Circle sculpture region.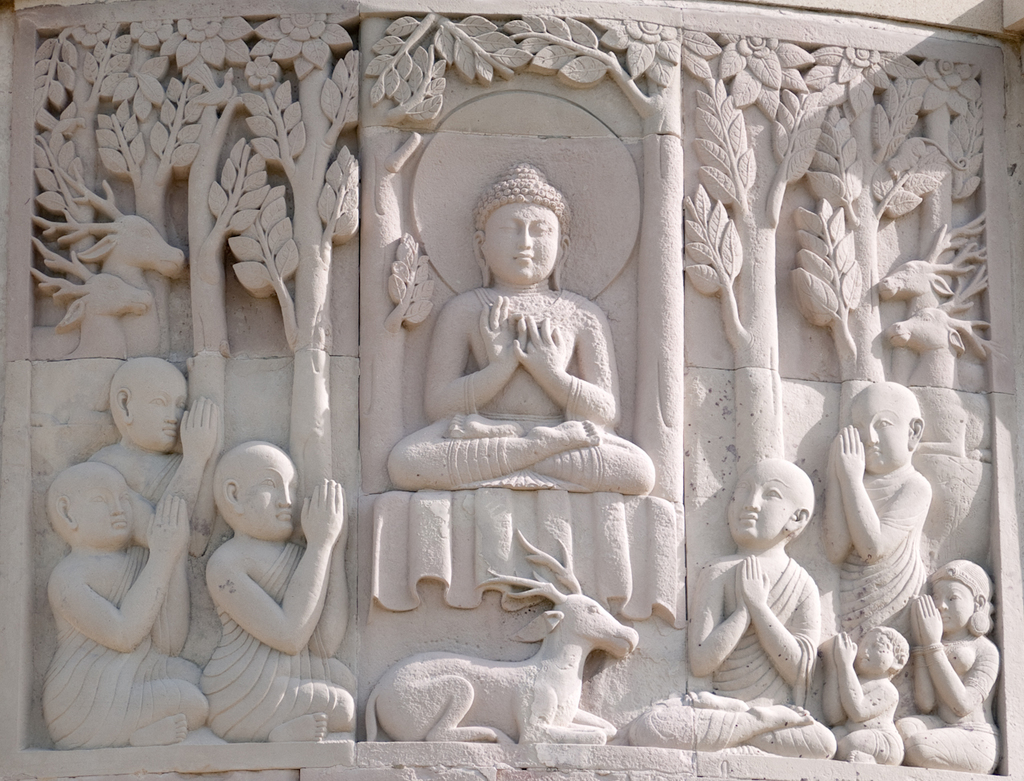
Region: {"left": 203, "top": 439, "right": 370, "bottom": 735}.
